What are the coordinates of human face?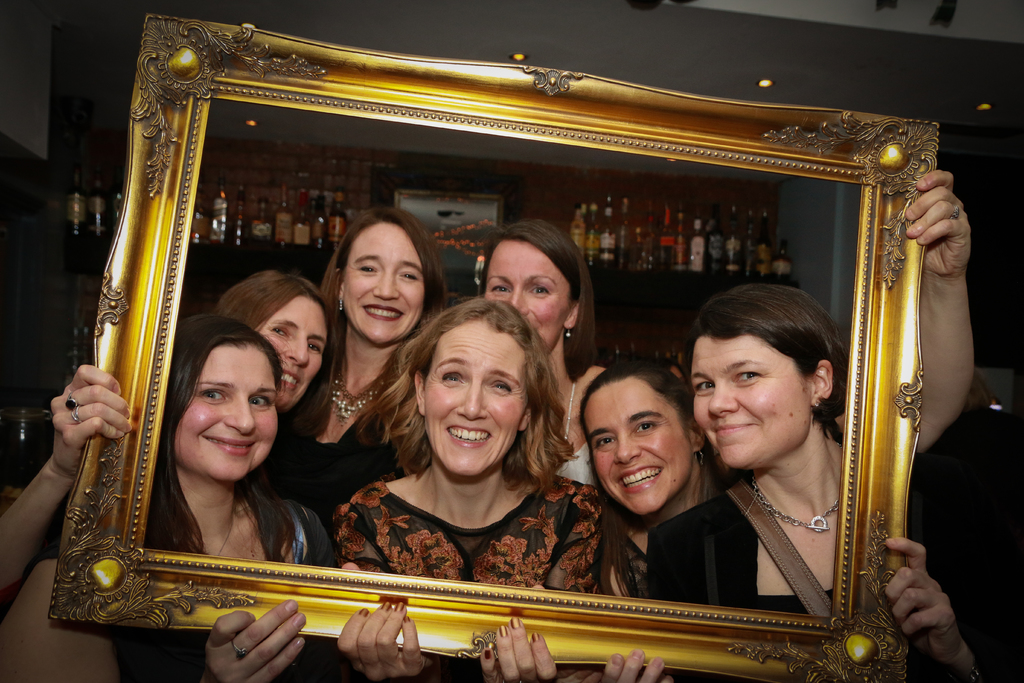
<region>345, 220, 425, 343</region>.
